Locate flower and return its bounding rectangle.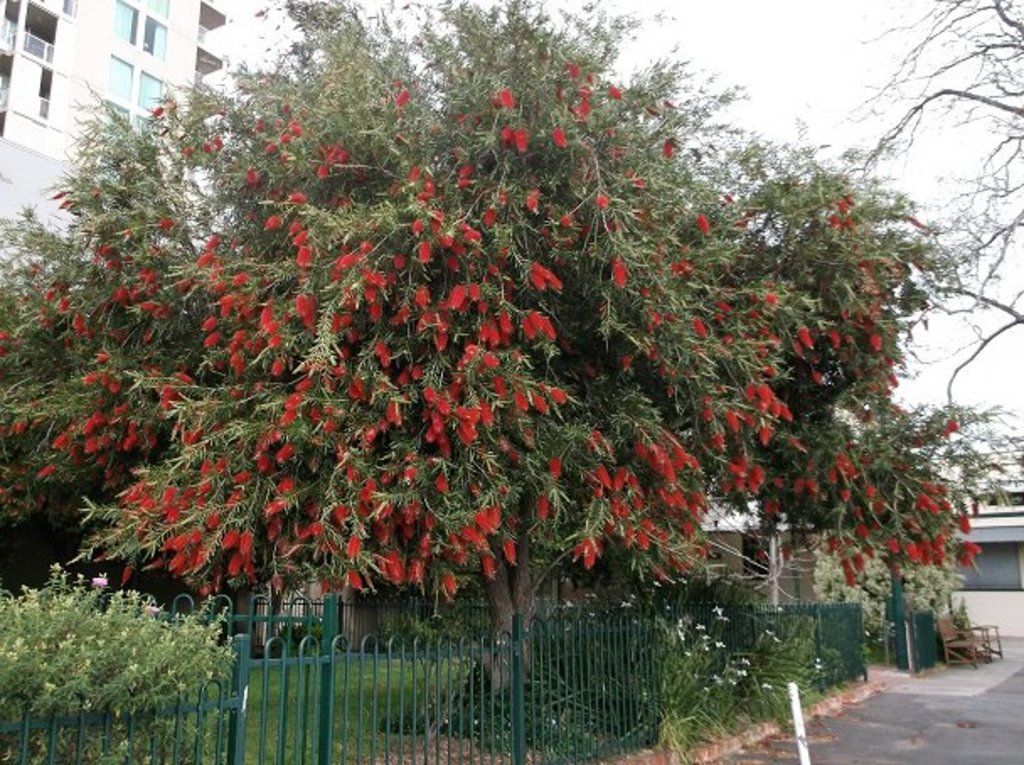
rect(706, 602, 729, 622).
